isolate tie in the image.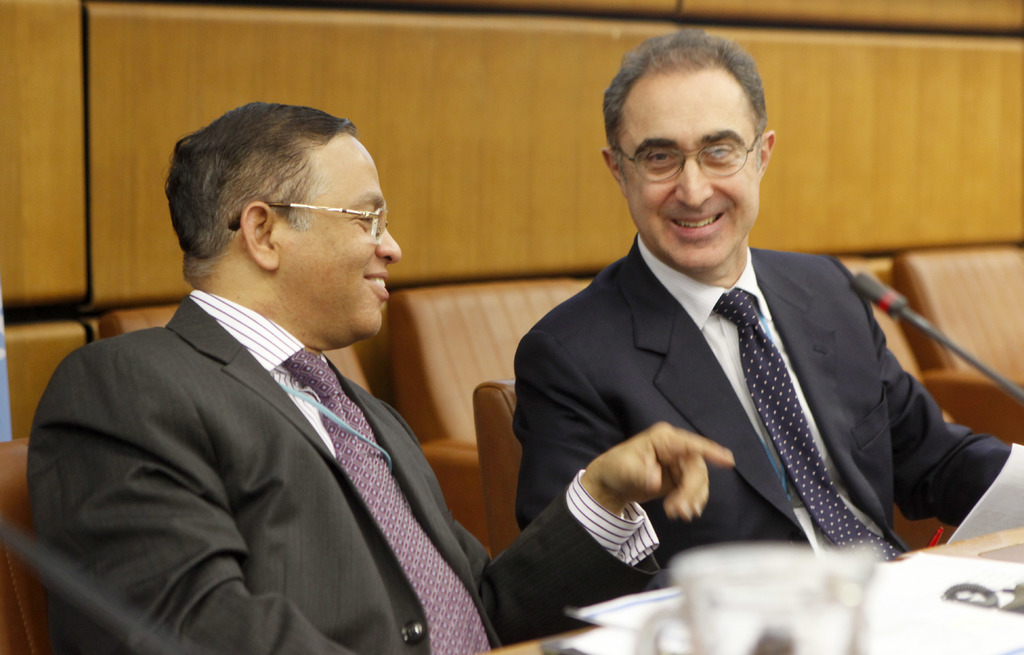
Isolated region: 279,348,481,654.
